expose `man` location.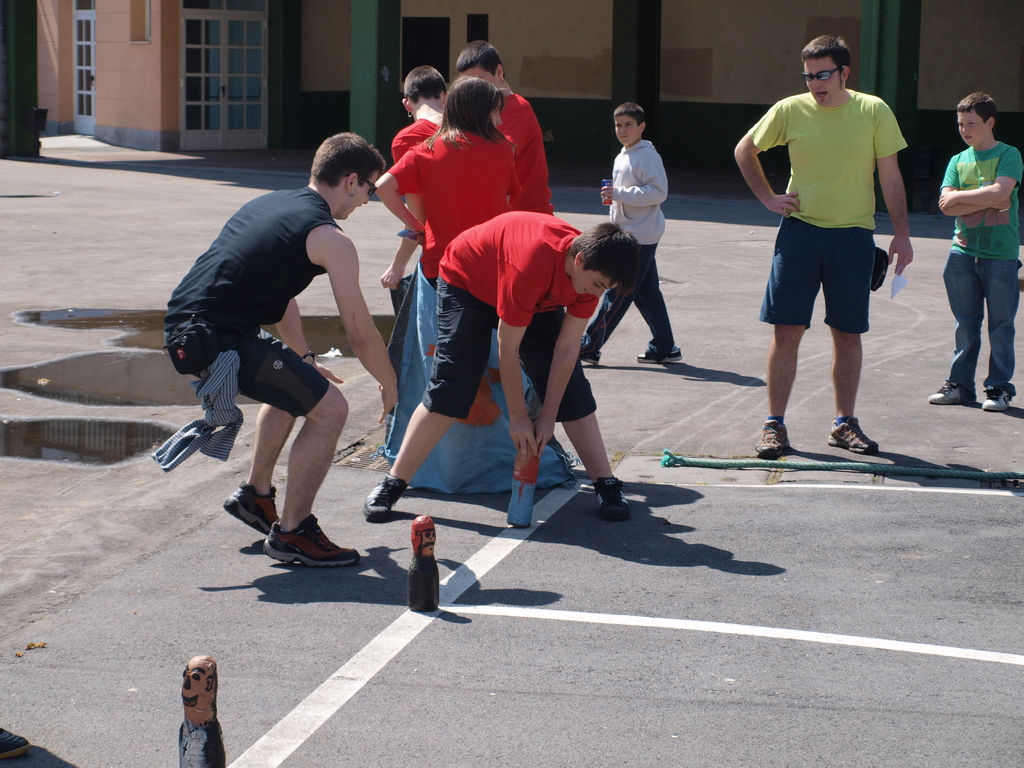
Exposed at [x1=733, y1=36, x2=915, y2=454].
